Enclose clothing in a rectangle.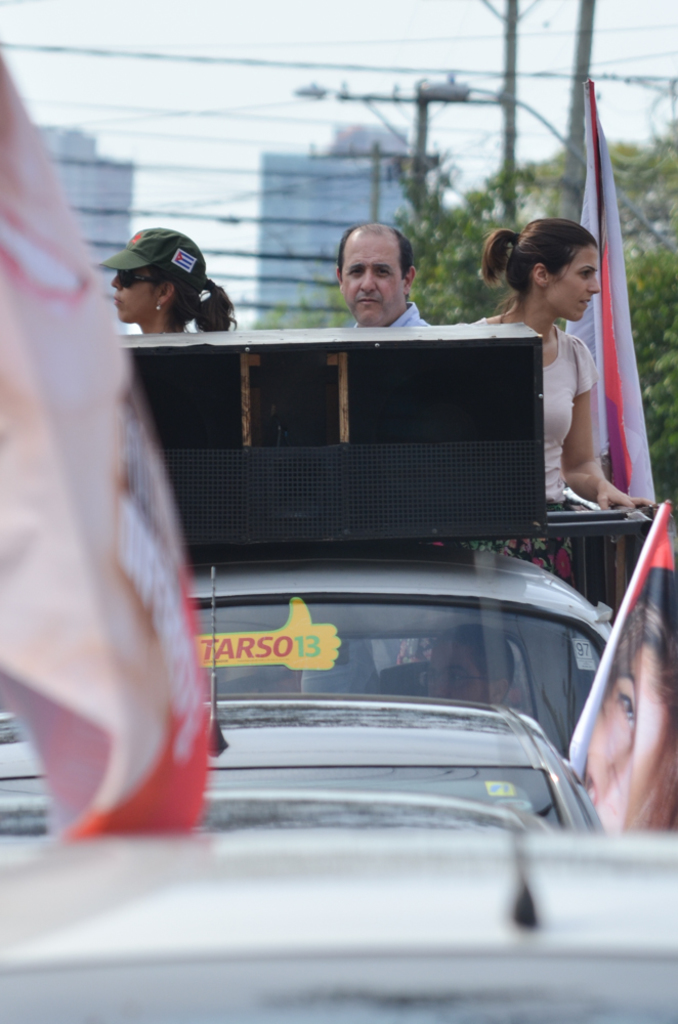
x1=367, y1=304, x2=420, y2=326.
